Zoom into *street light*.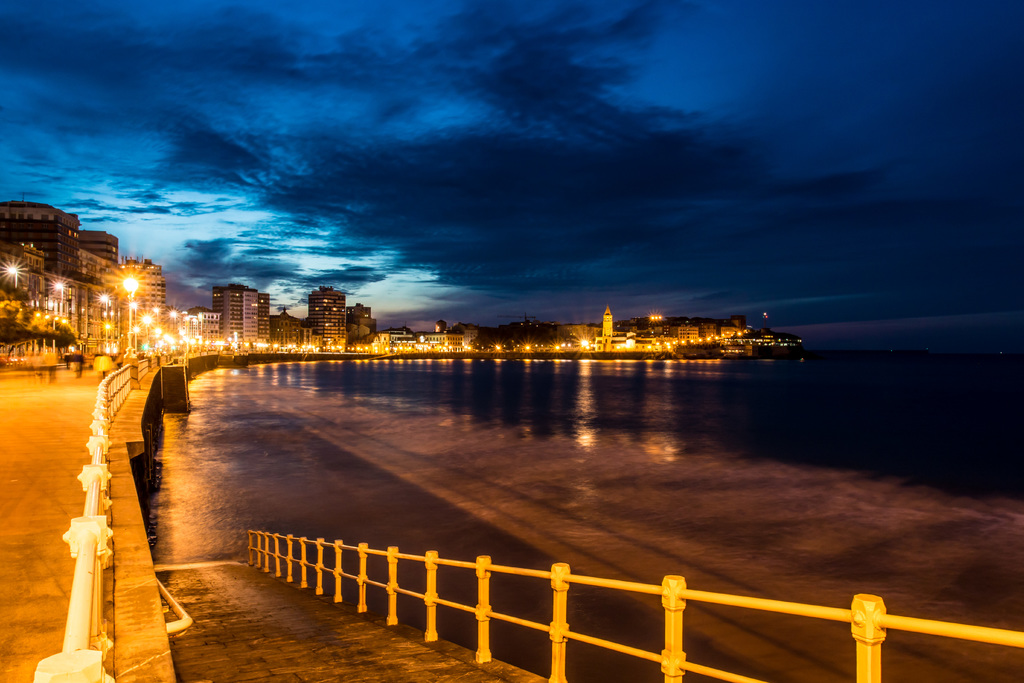
Zoom target: left=152, top=329, right=160, bottom=356.
